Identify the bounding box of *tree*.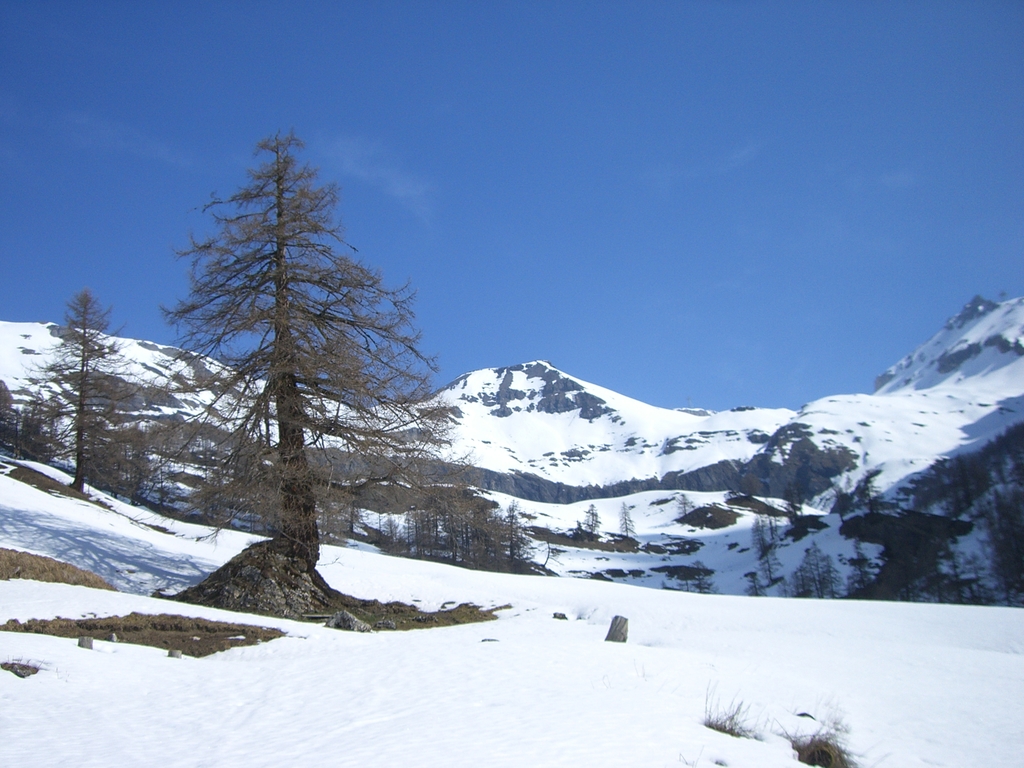
161 96 417 613.
